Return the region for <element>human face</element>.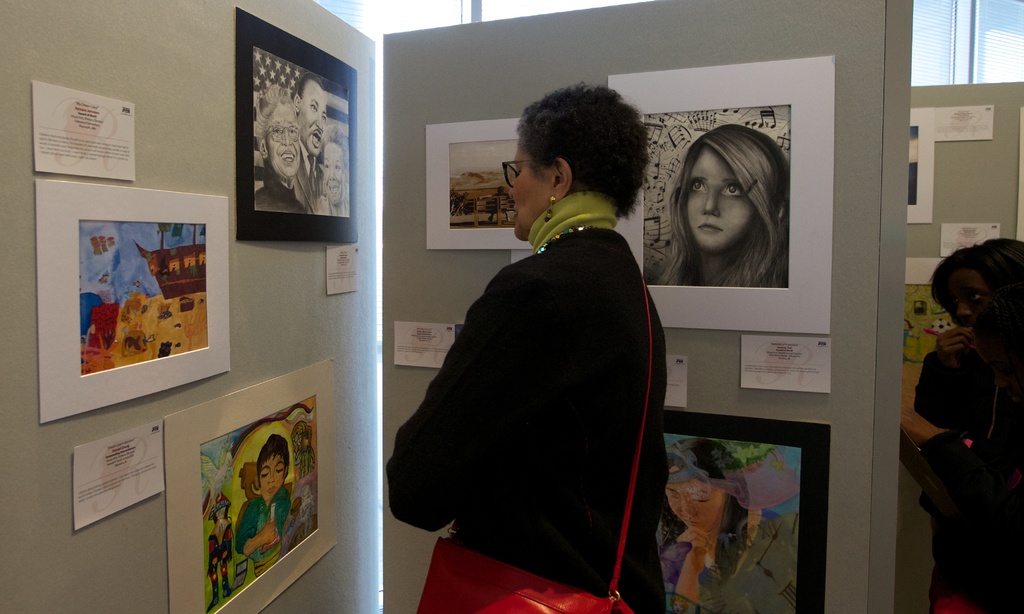
{"x1": 662, "y1": 458, "x2": 723, "y2": 529}.
